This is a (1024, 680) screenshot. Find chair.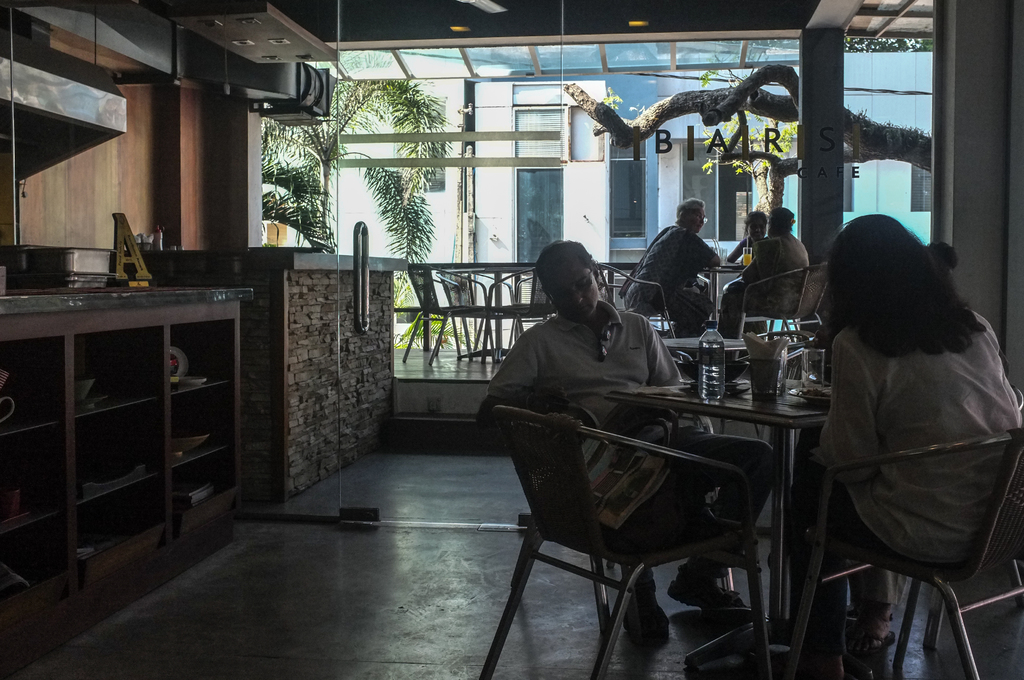
Bounding box: <bbox>726, 329, 824, 382</bbox>.
